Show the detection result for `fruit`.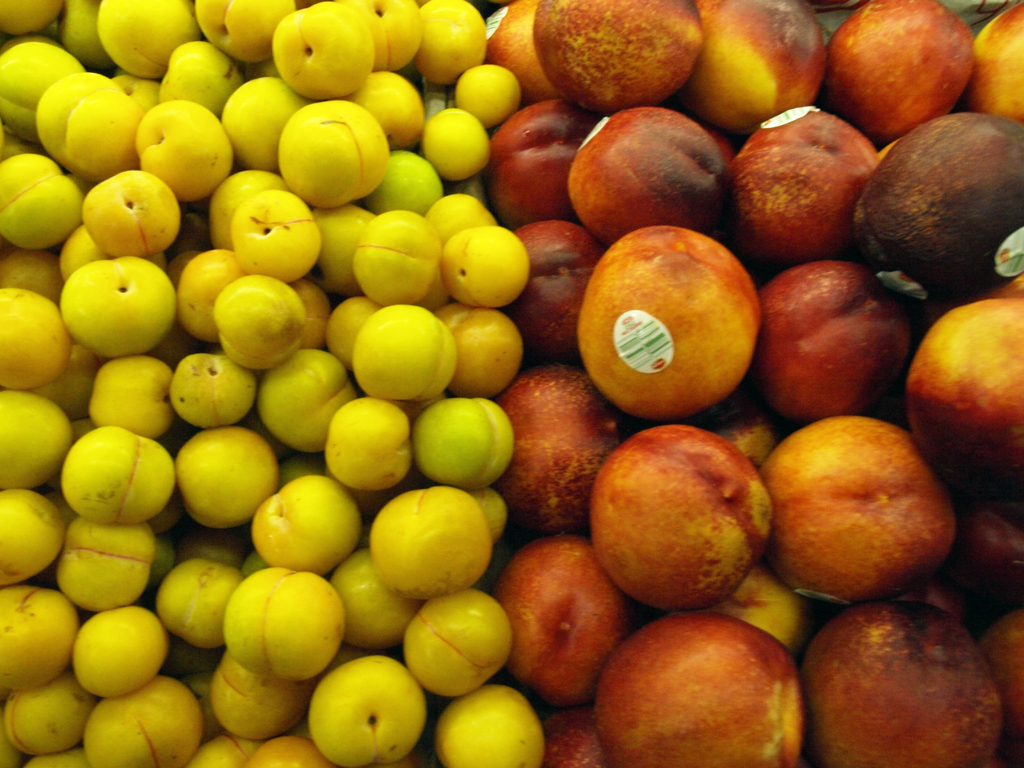
l=577, t=225, r=762, b=419.
